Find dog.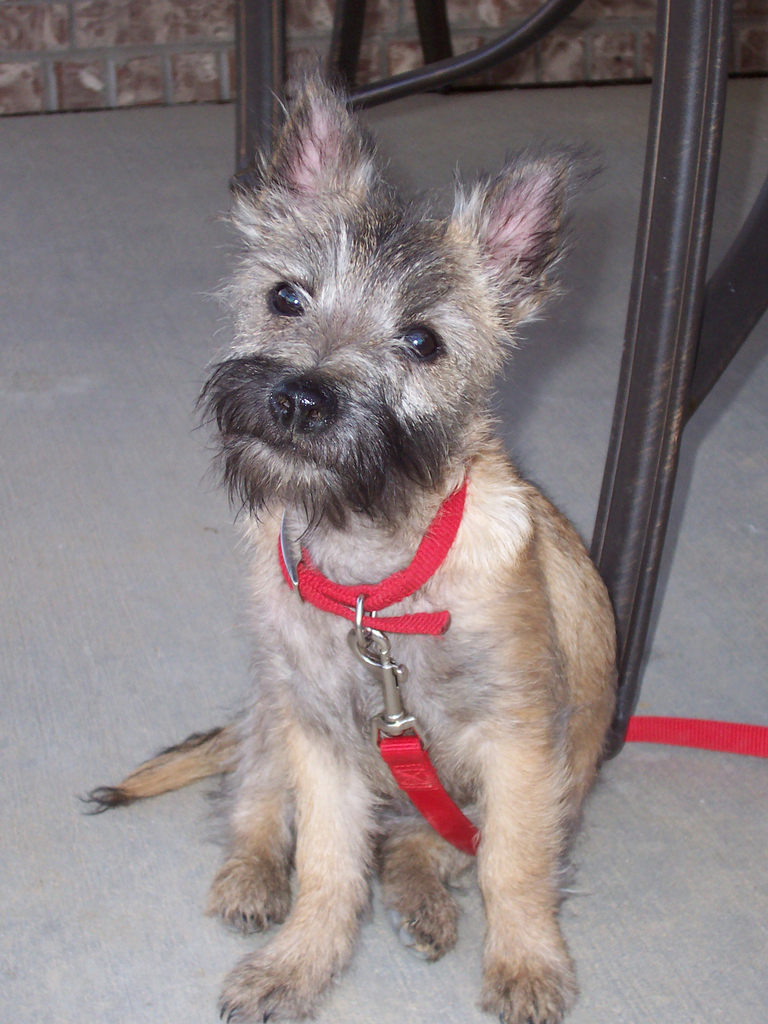
x1=79, y1=68, x2=632, y2=1023.
